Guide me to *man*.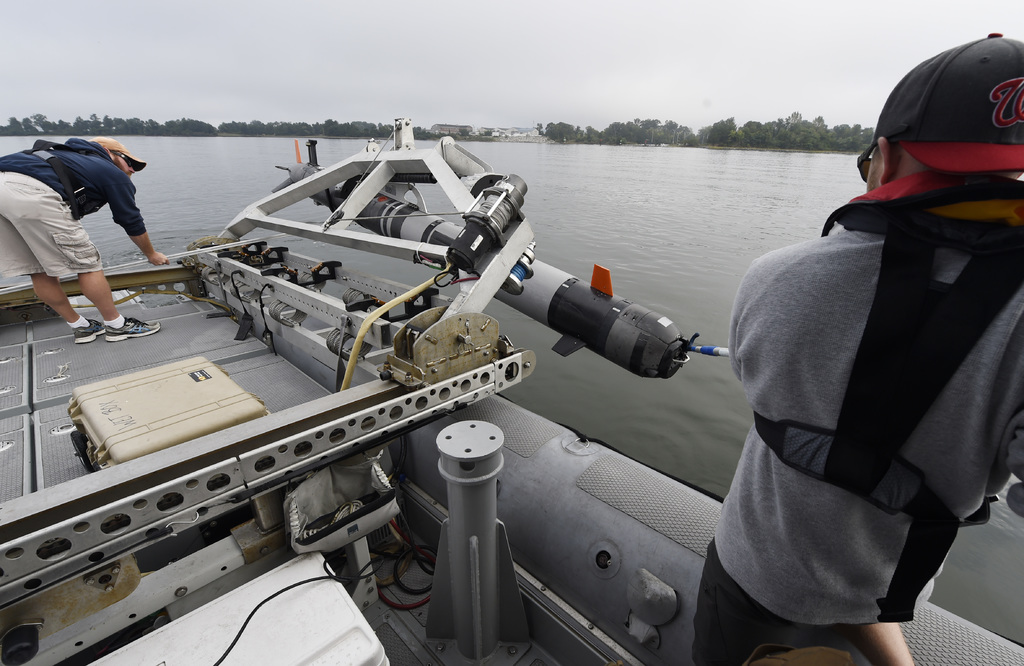
Guidance: pyautogui.locateOnScreen(0, 130, 168, 348).
